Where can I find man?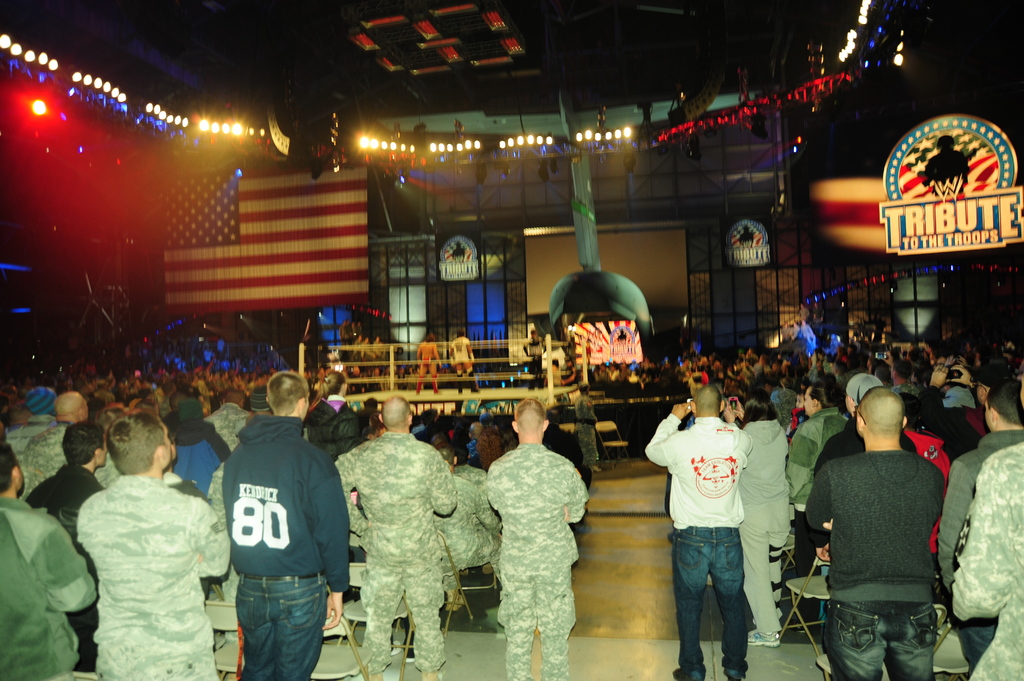
You can find it at l=451, t=443, r=484, b=488.
